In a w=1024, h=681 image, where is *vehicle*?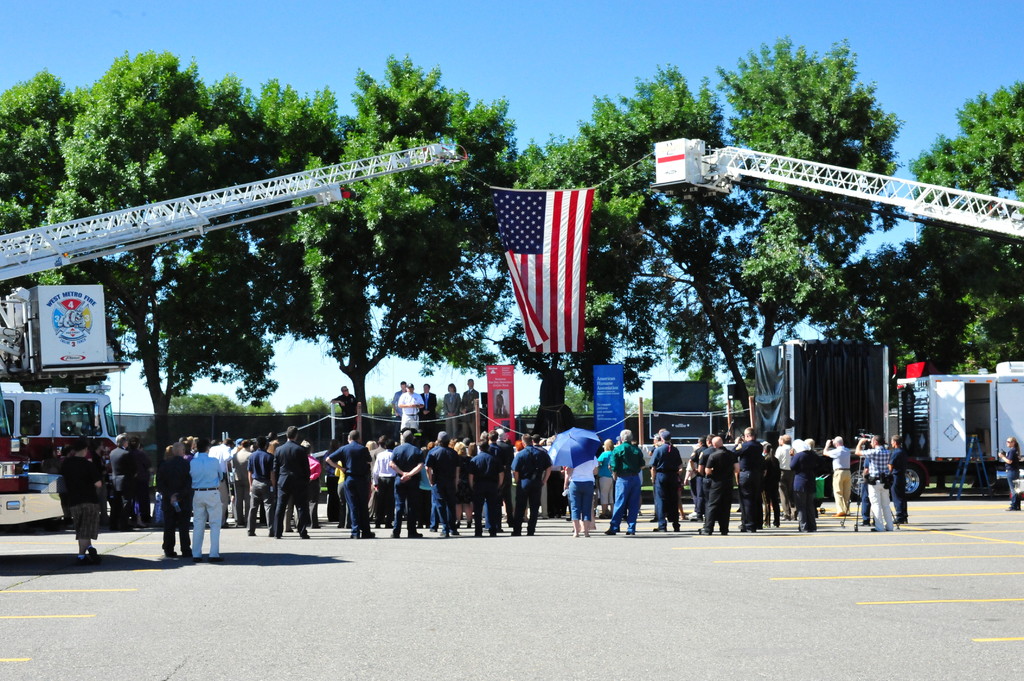
[4, 377, 119, 493].
